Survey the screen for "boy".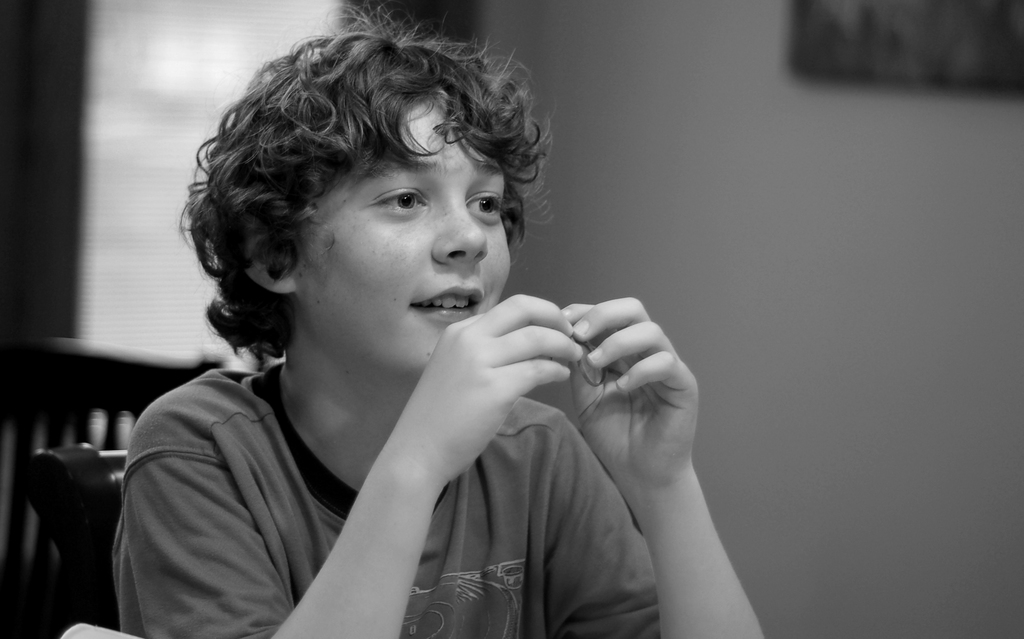
Survey found: {"left": 111, "top": 3, "right": 772, "bottom": 638}.
